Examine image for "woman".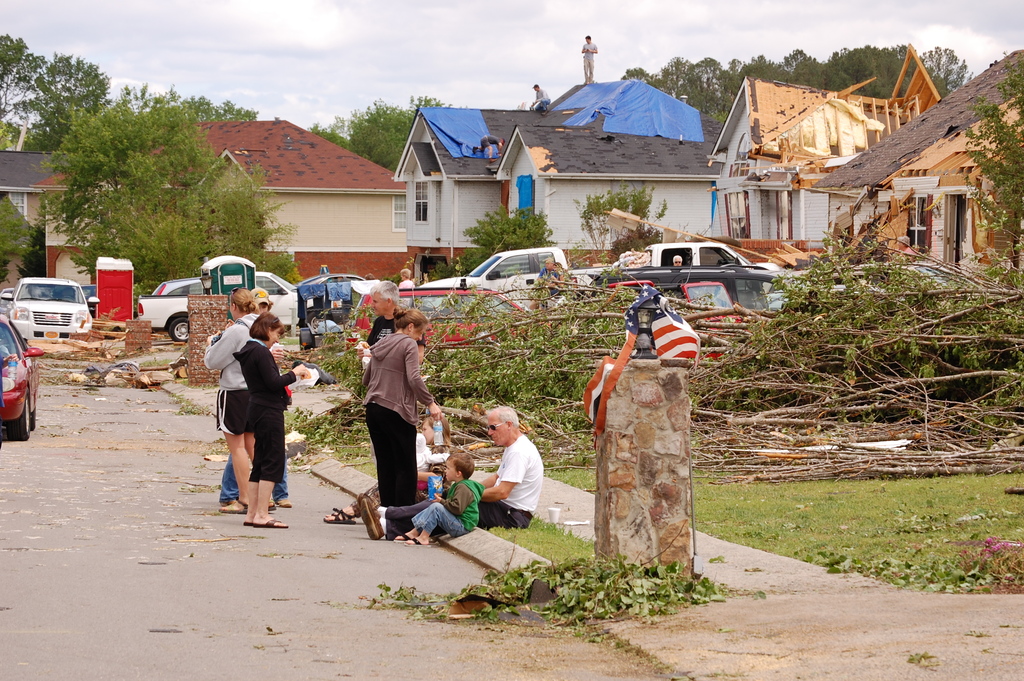
Examination result: crop(229, 311, 309, 531).
